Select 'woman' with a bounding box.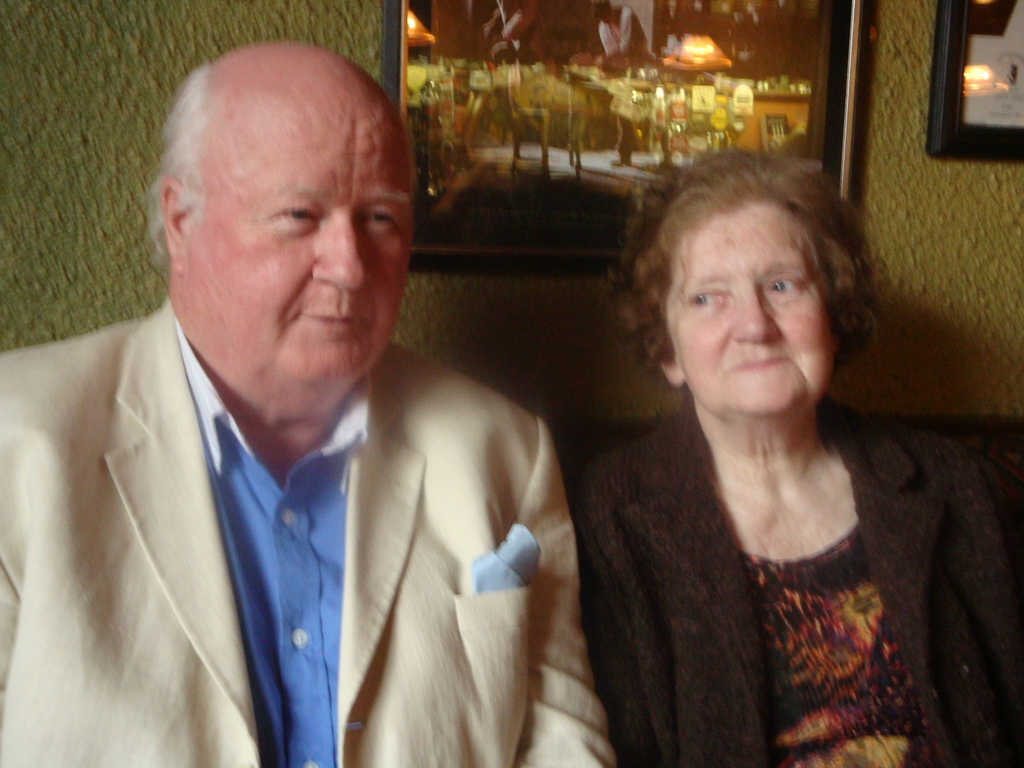
pyautogui.locateOnScreen(550, 145, 1019, 767).
